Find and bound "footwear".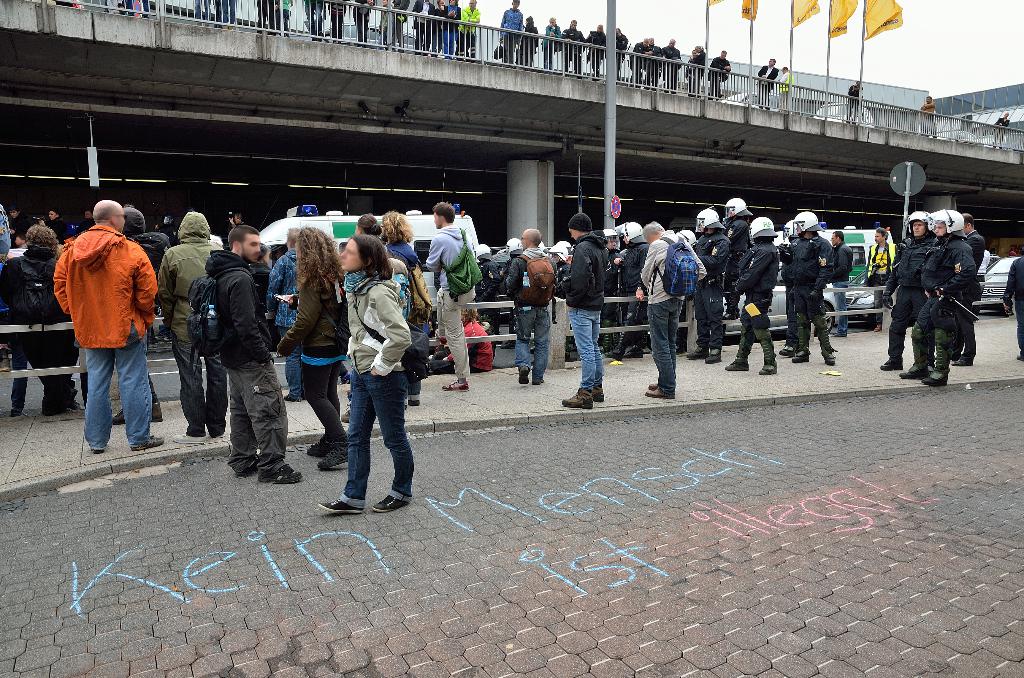
Bound: bbox=[648, 383, 656, 389].
